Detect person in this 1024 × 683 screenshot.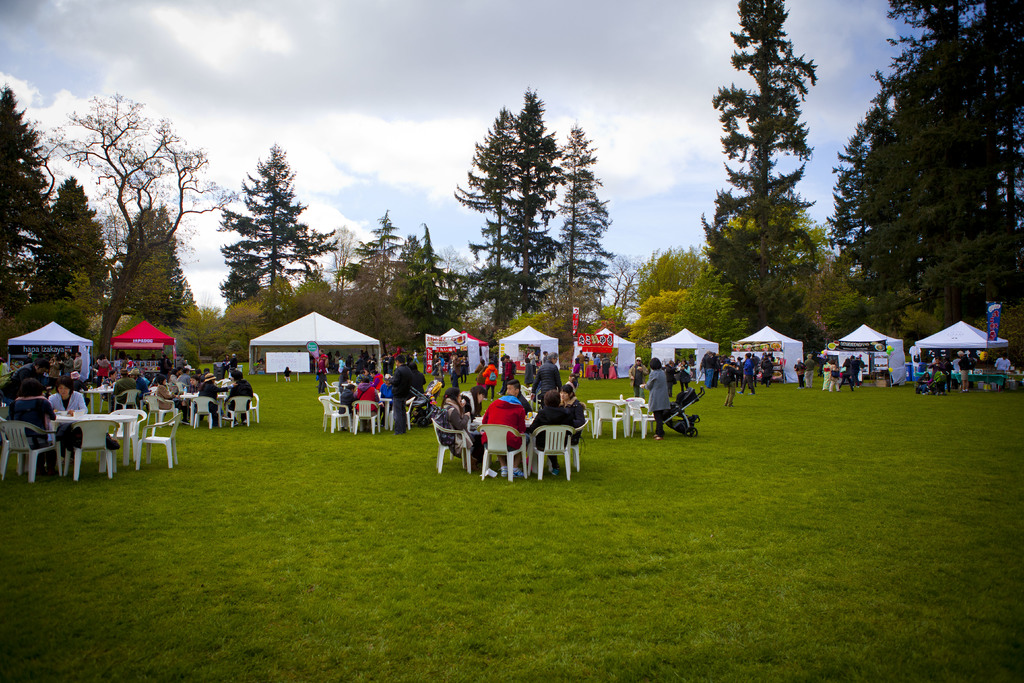
Detection: bbox(536, 368, 584, 484).
